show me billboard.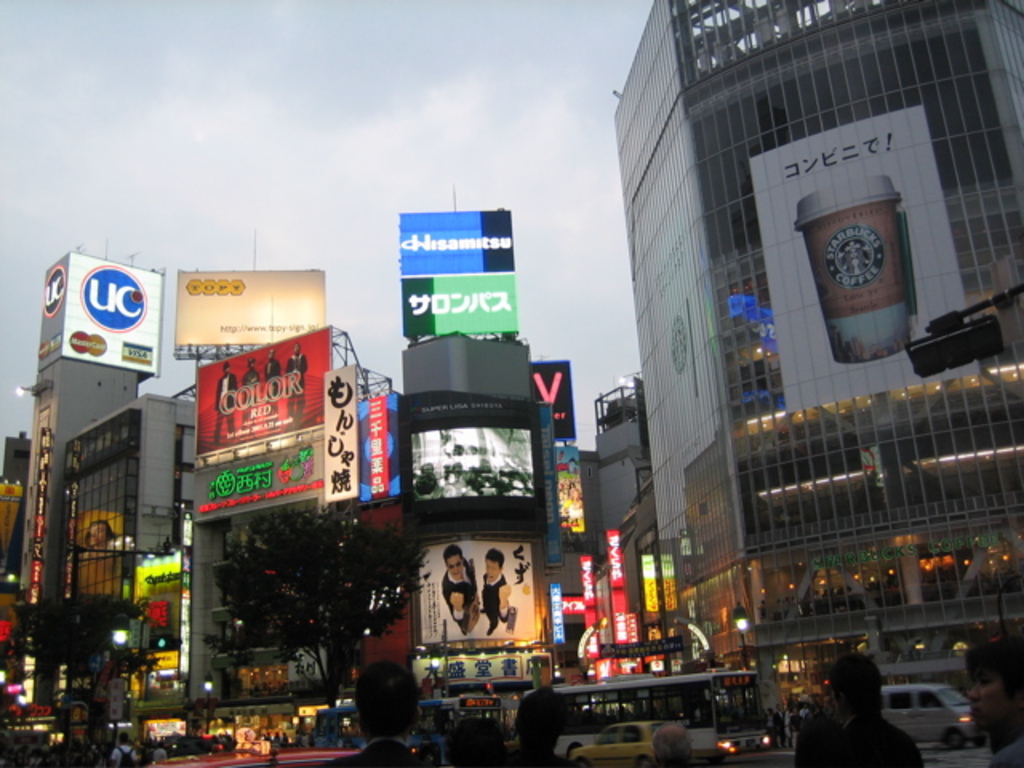
billboard is here: 59:254:165:381.
